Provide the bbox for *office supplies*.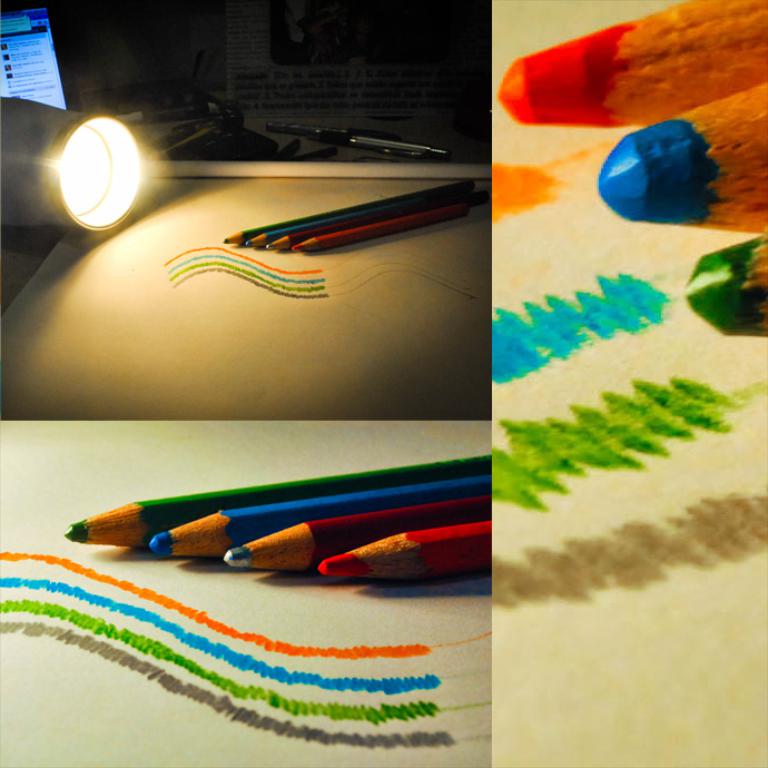
x1=598 y1=86 x2=767 y2=235.
